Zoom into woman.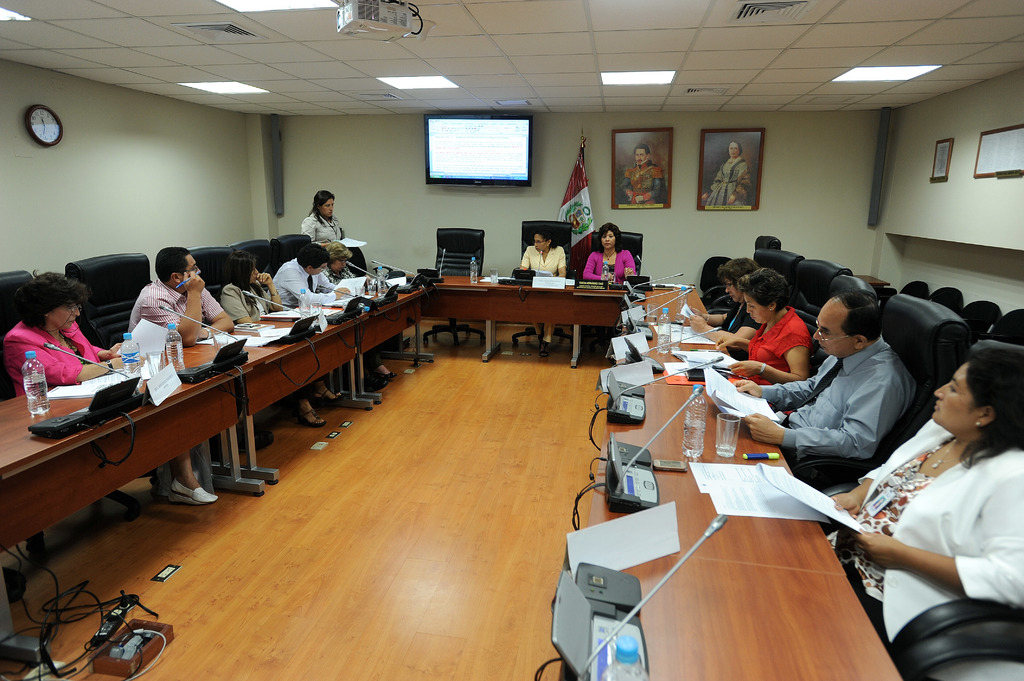
Zoom target: detection(521, 229, 575, 352).
